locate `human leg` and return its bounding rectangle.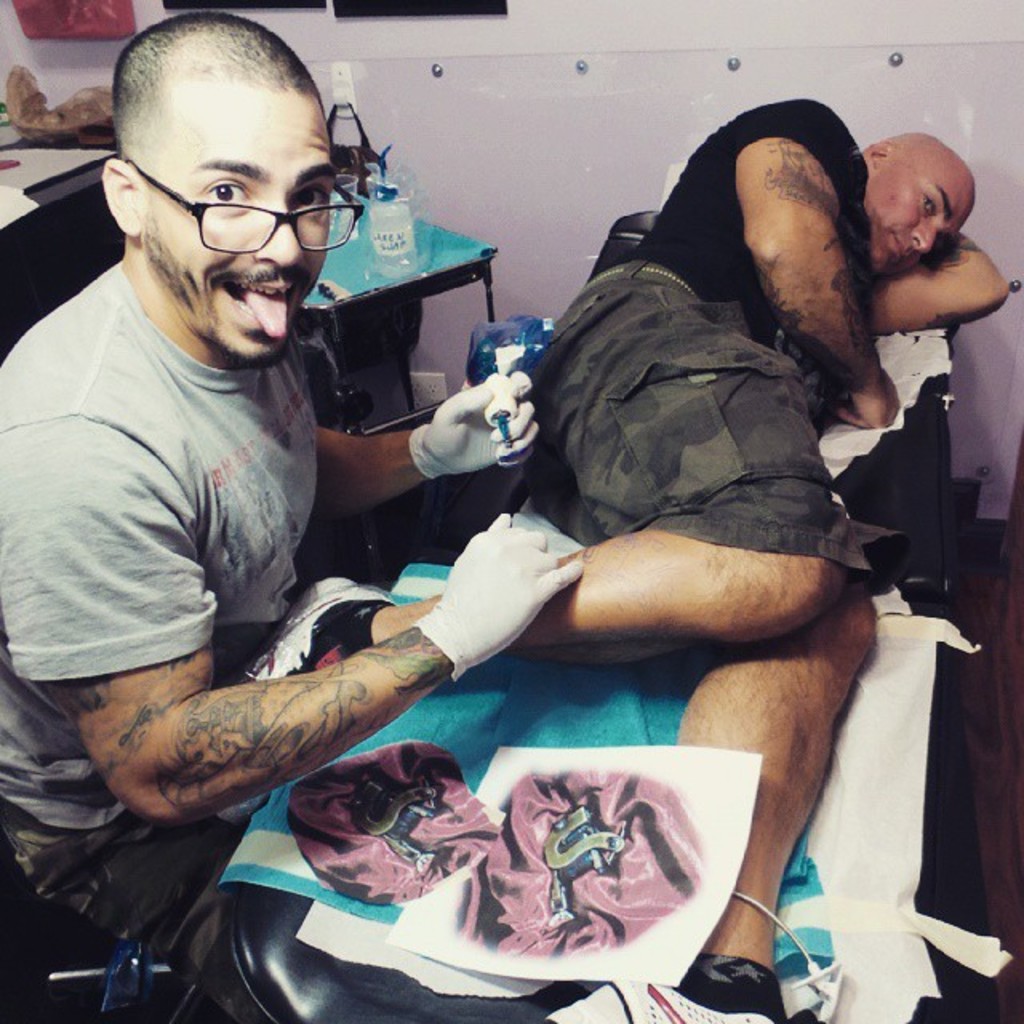
Rect(675, 590, 875, 1022).
